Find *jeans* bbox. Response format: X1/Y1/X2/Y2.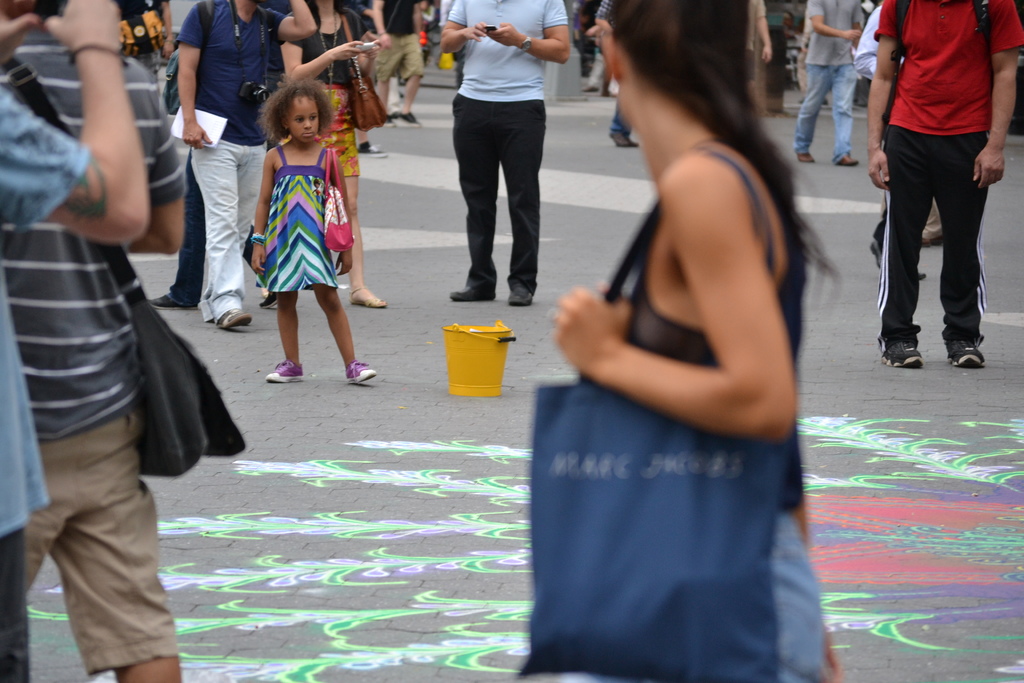
755/509/826/678.
